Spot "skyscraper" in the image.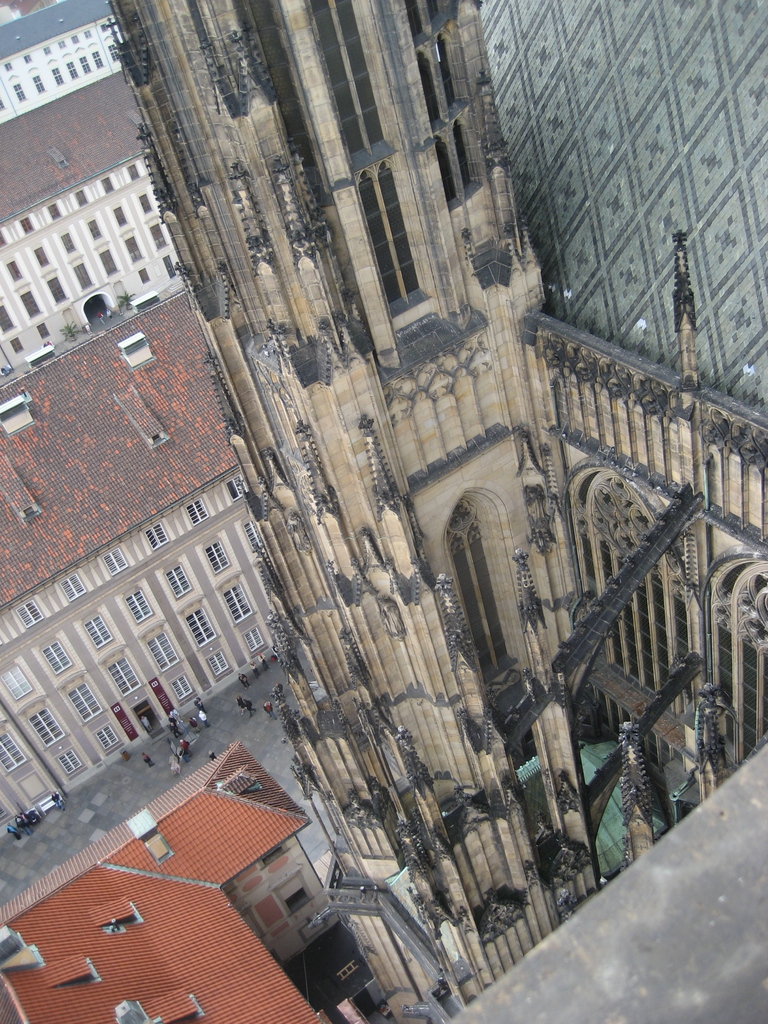
"skyscraper" found at box(105, 0, 767, 1023).
